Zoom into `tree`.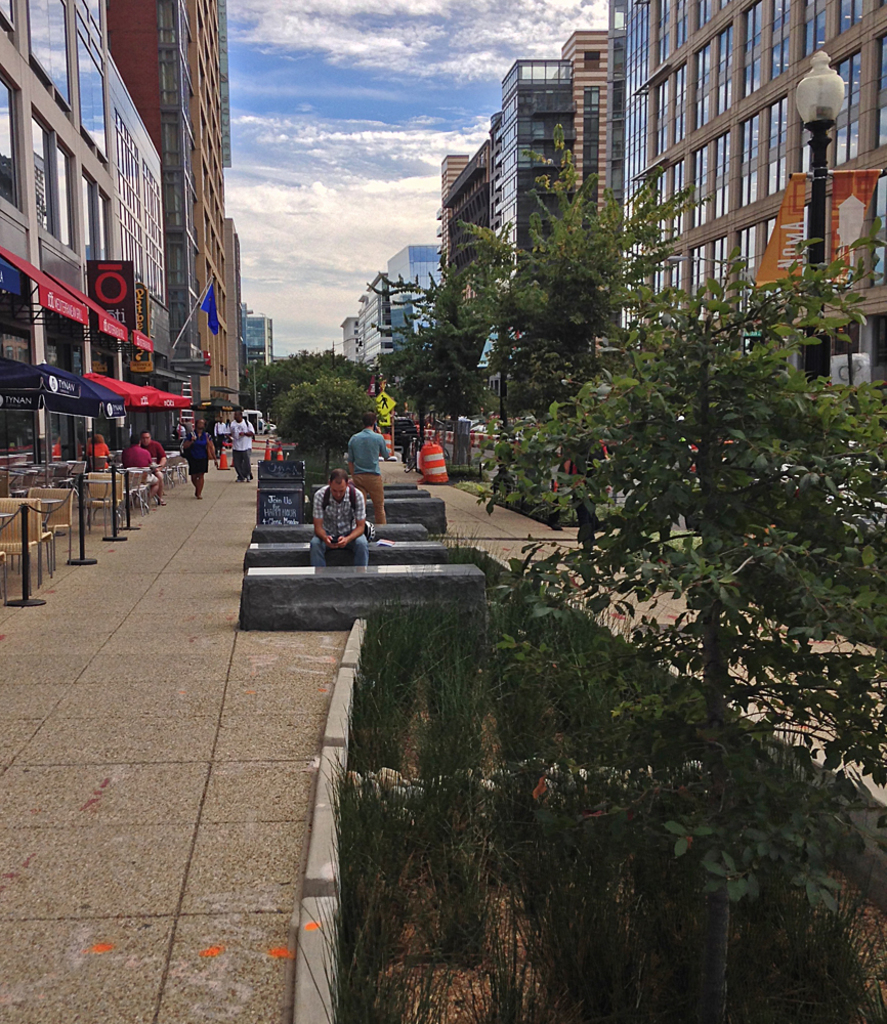
Zoom target: (left=517, top=222, right=838, bottom=798).
